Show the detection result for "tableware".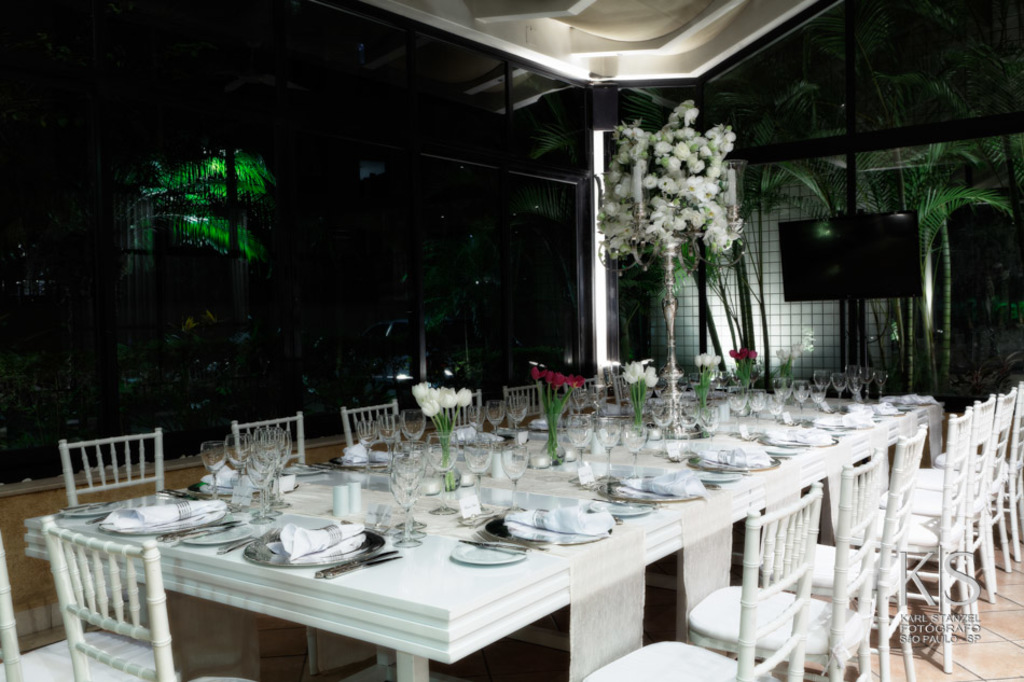
771:396:781:416.
